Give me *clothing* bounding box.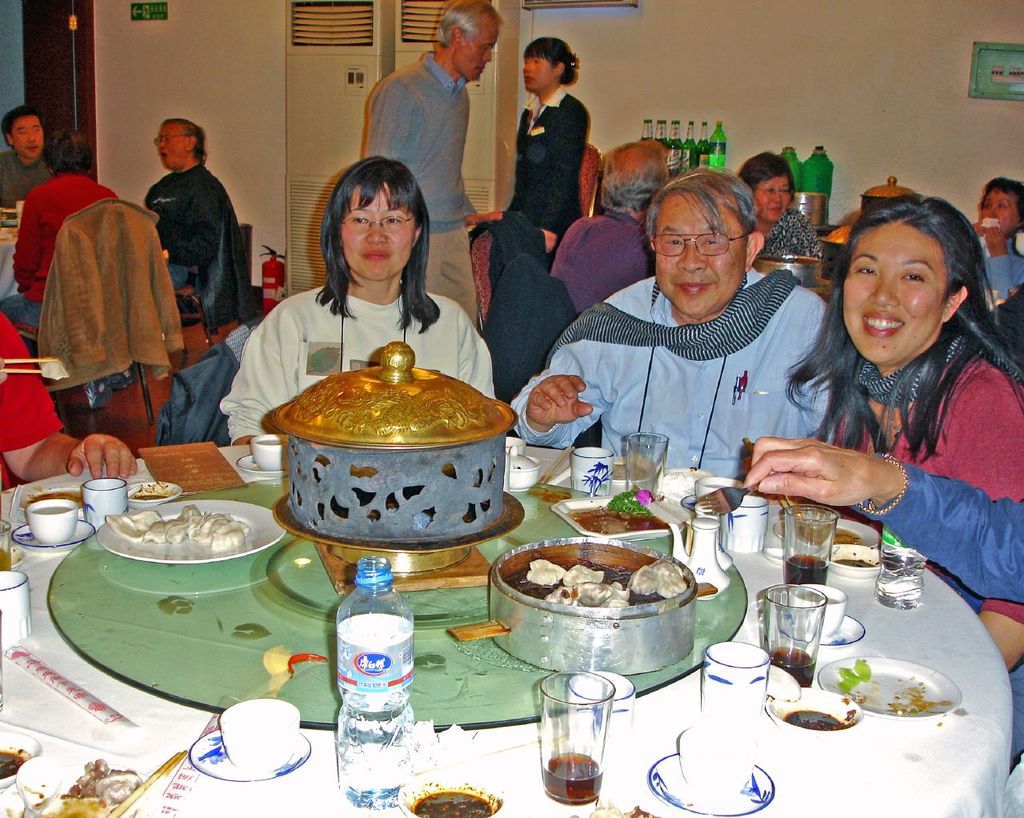
pyautogui.locateOnScreen(214, 286, 498, 439).
